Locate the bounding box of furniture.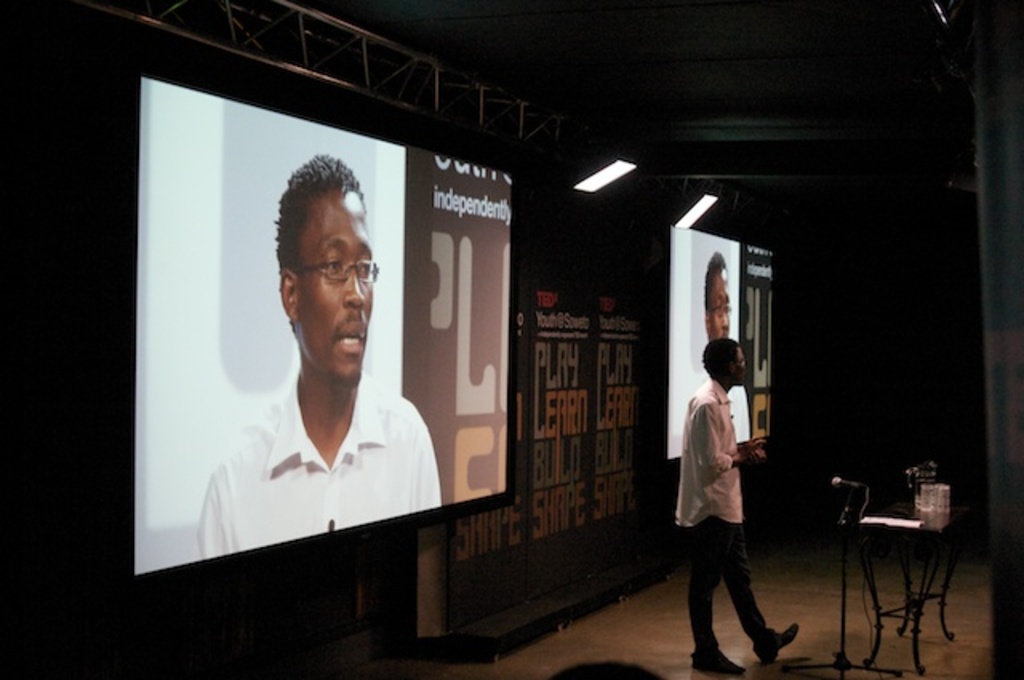
Bounding box: l=846, t=494, r=974, b=678.
